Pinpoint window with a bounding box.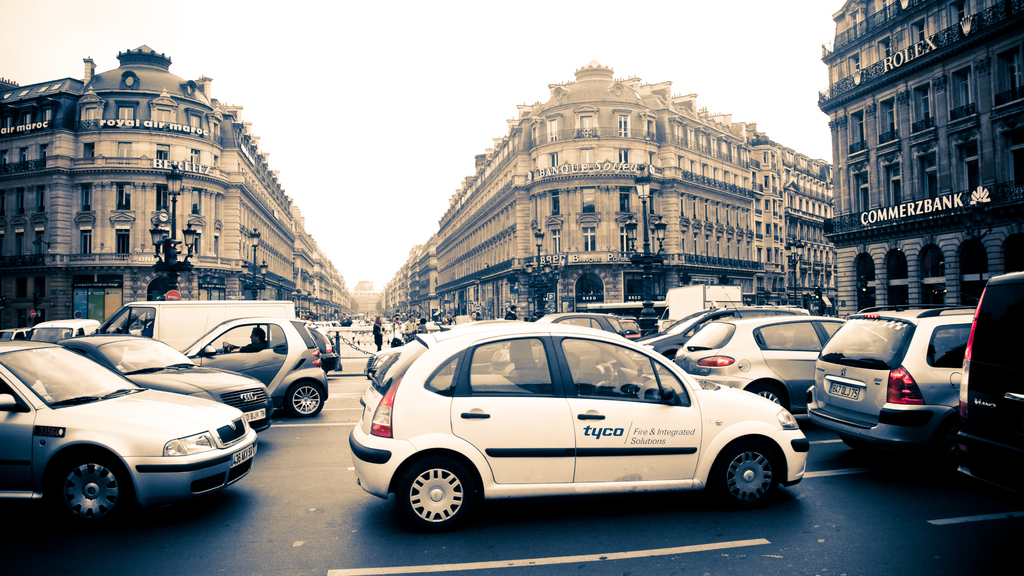
x1=191 y1=150 x2=199 y2=166.
